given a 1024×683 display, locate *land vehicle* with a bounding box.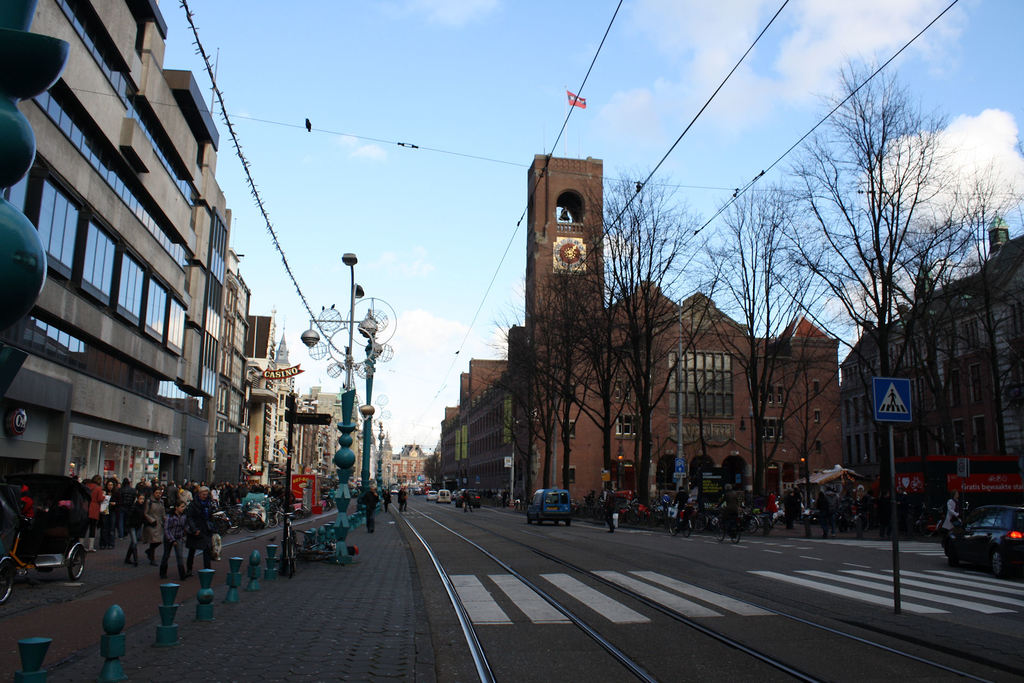
Located: rect(526, 486, 573, 529).
